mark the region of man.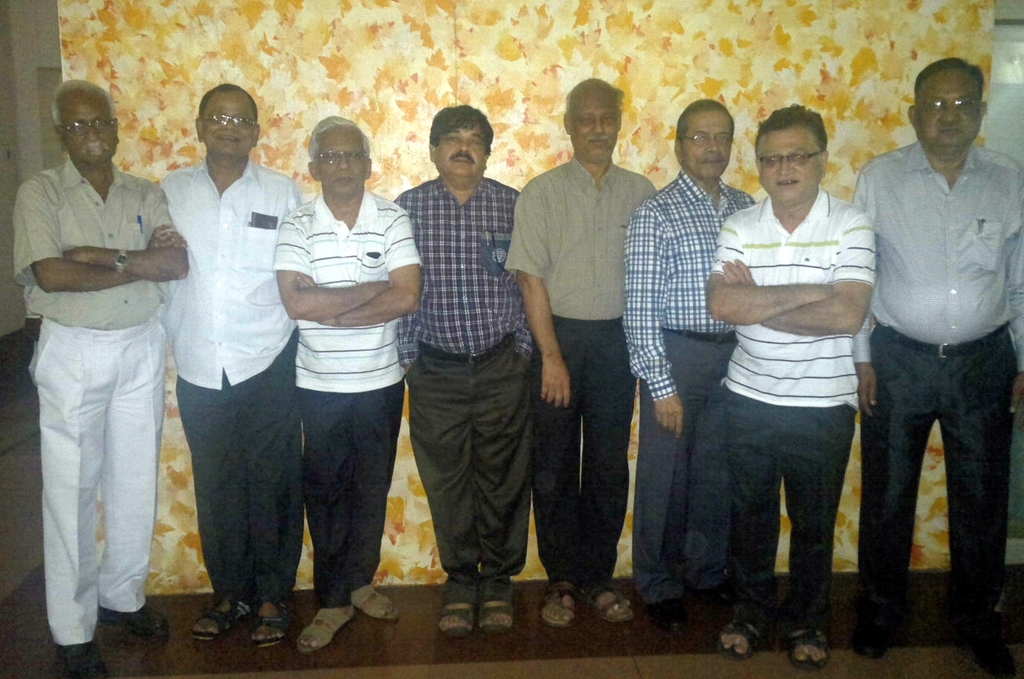
Region: 396:106:541:634.
